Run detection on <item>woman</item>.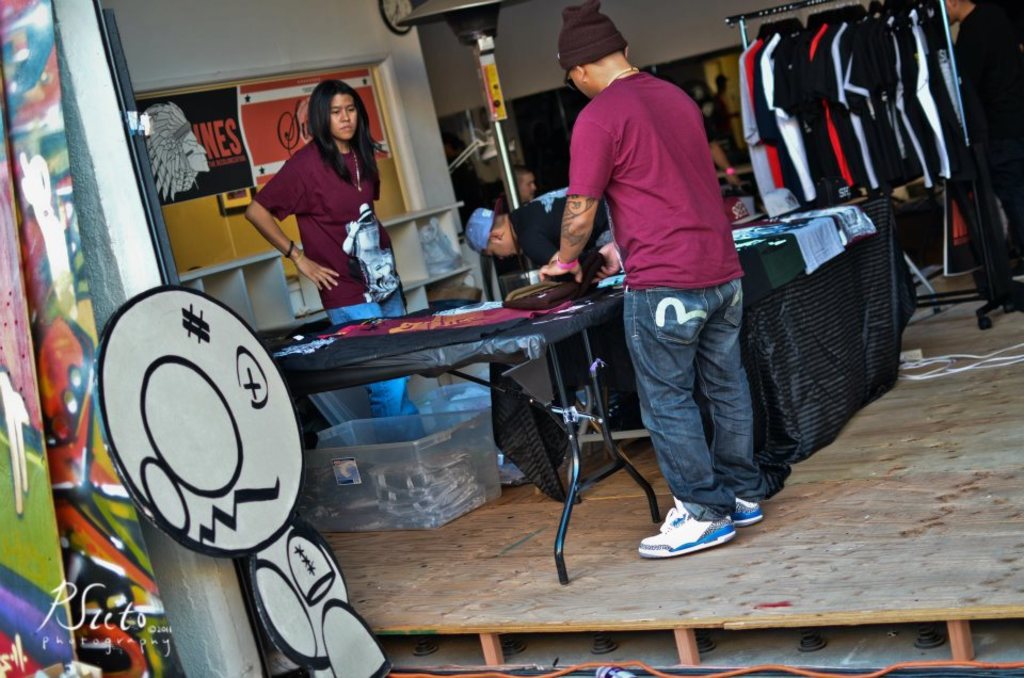
Result: box=[242, 80, 427, 442].
